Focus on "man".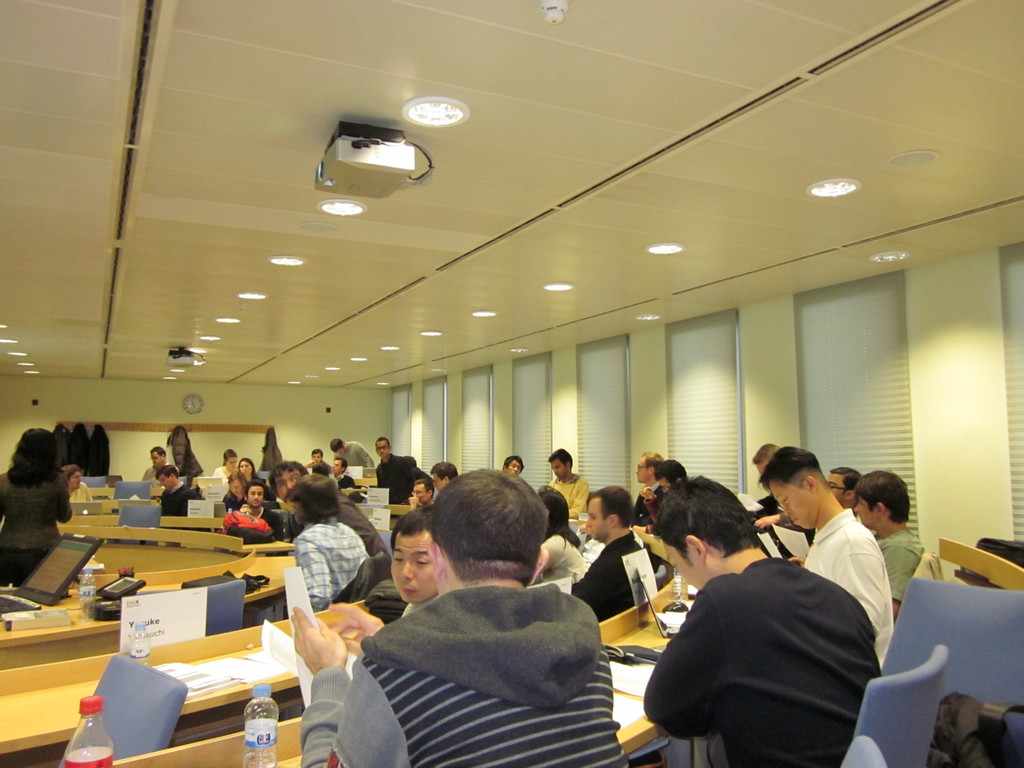
Focused at x1=158, y1=463, x2=201, y2=521.
